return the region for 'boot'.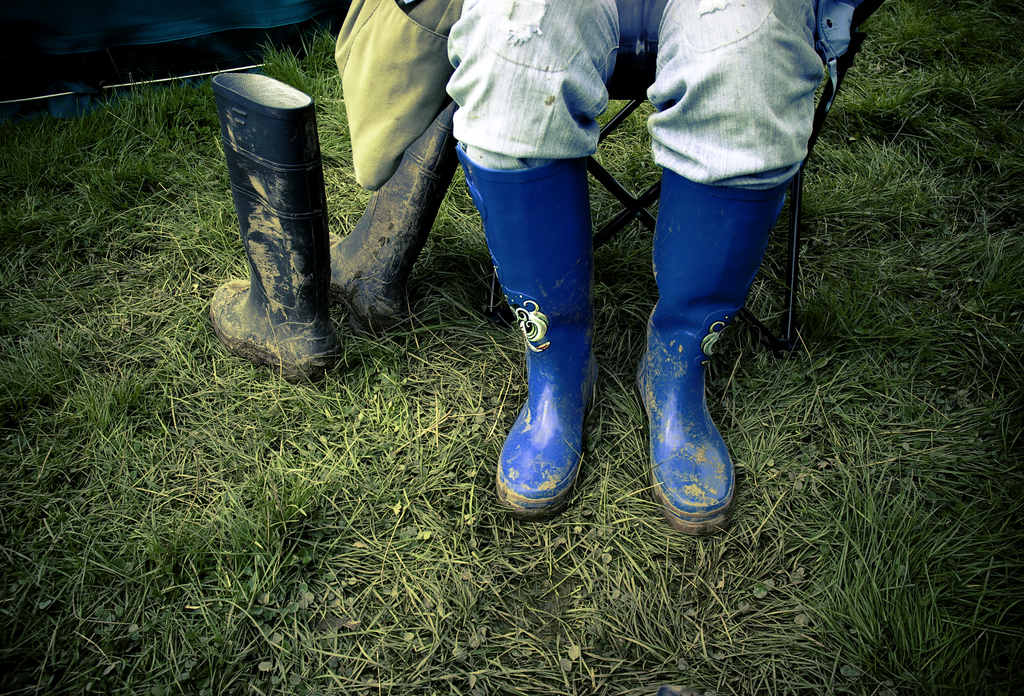
470,129,628,530.
